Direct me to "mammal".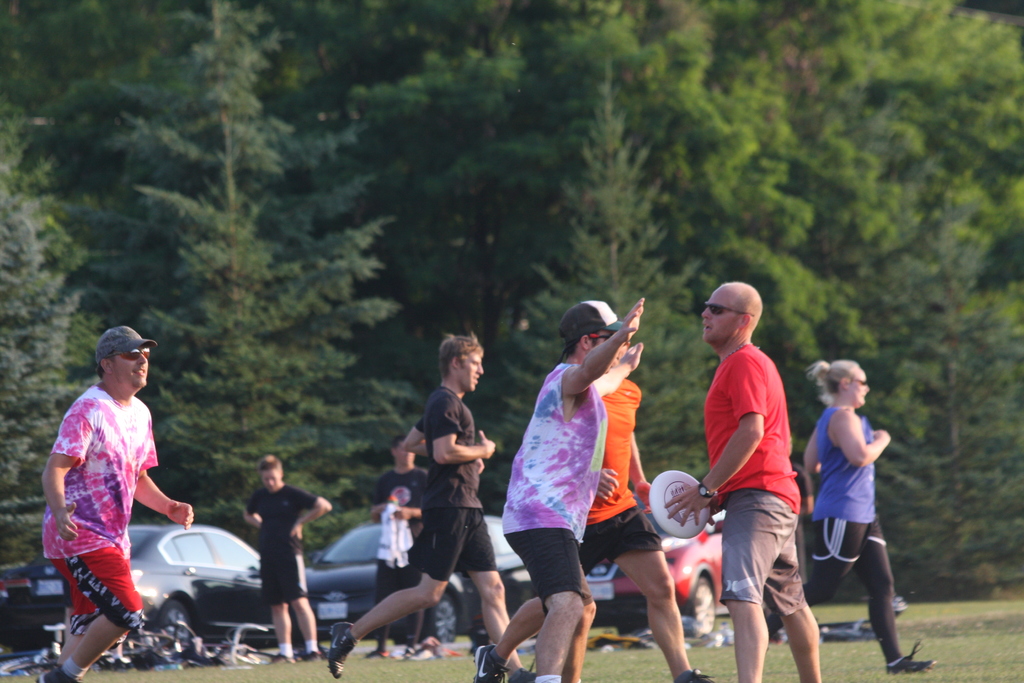
Direction: bbox=[815, 364, 909, 664].
